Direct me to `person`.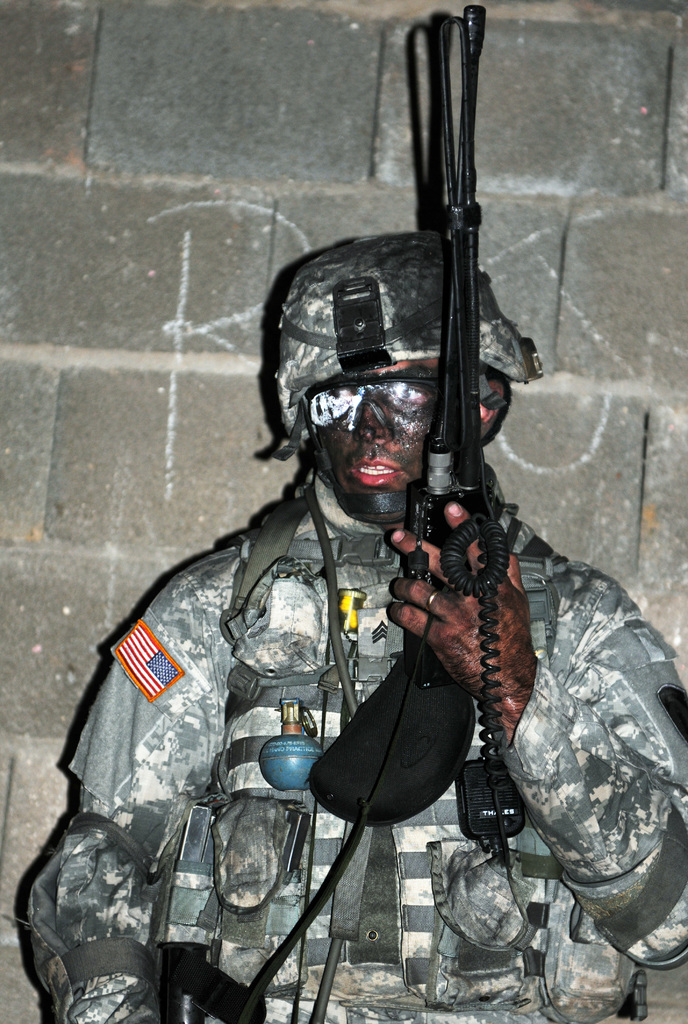
Direction: (20,229,687,1021).
